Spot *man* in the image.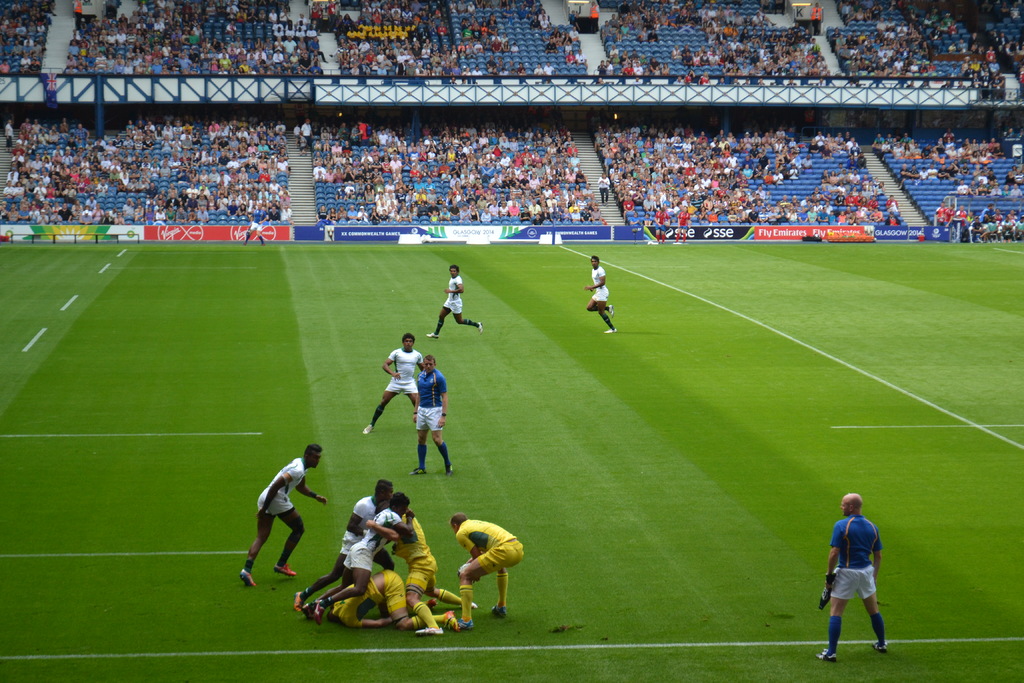
*man* found at select_region(243, 202, 269, 247).
